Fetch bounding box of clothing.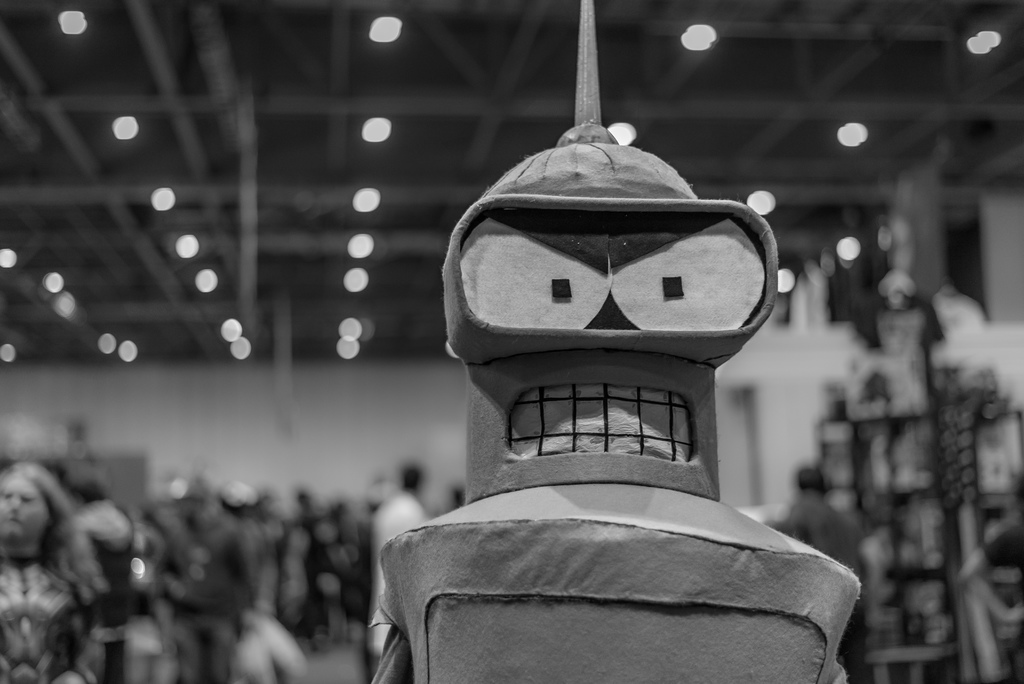
Bbox: box=[355, 448, 858, 683].
